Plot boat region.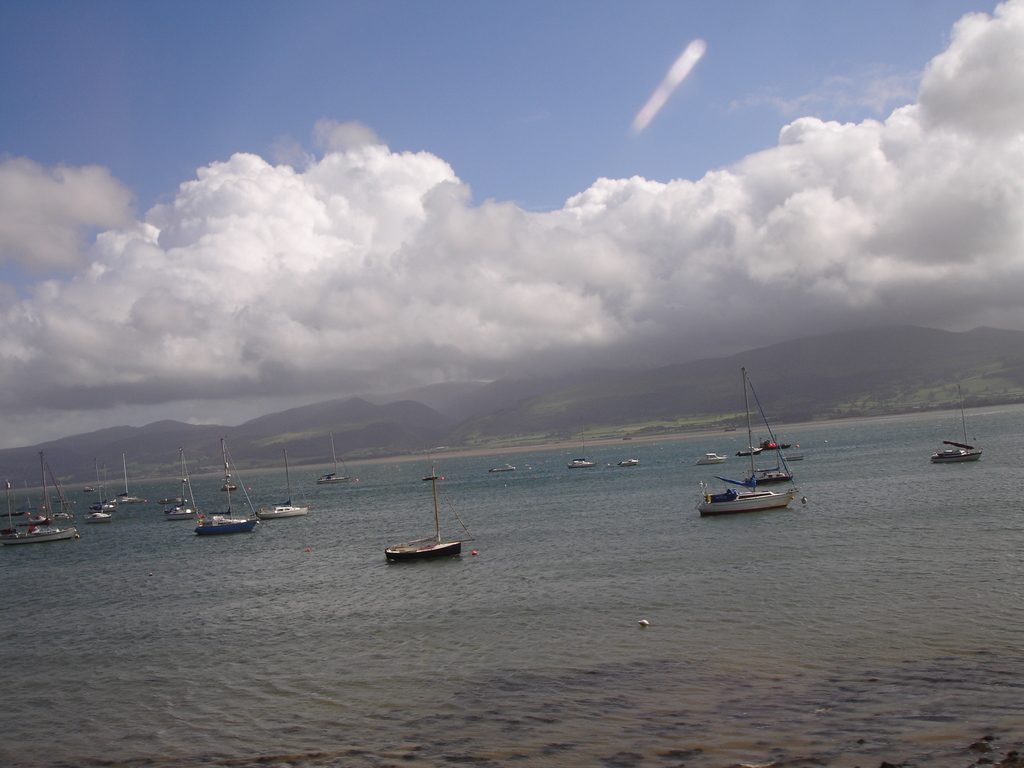
Plotted at [17,479,37,514].
